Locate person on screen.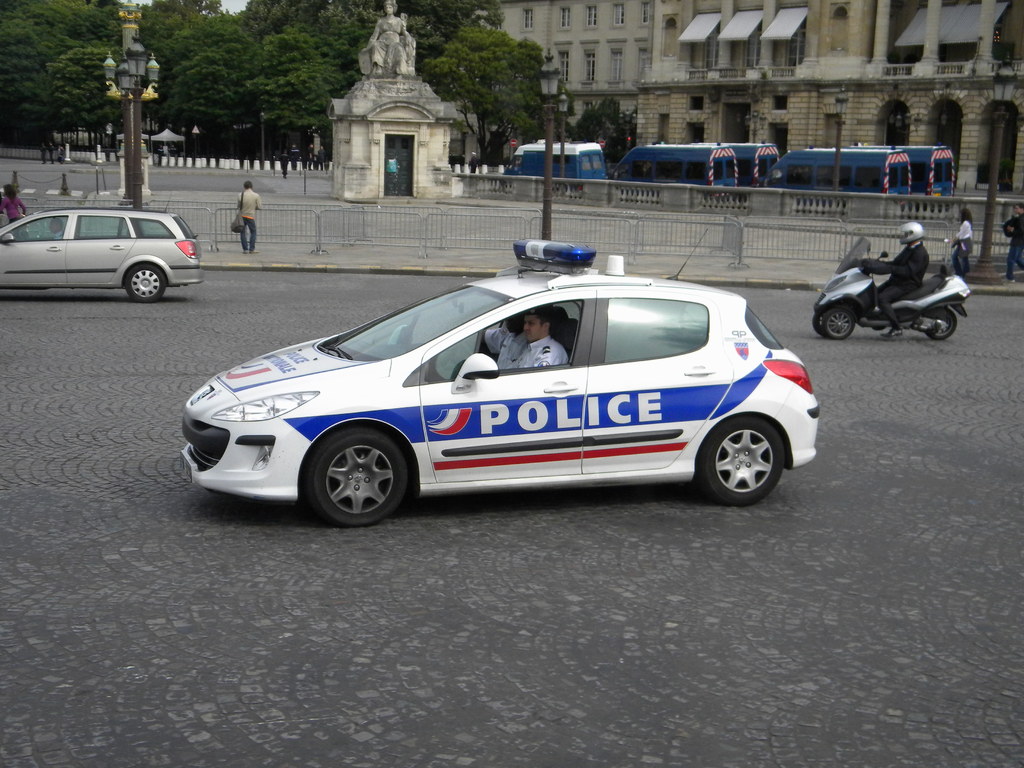
On screen at l=852, t=221, r=931, b=343.
